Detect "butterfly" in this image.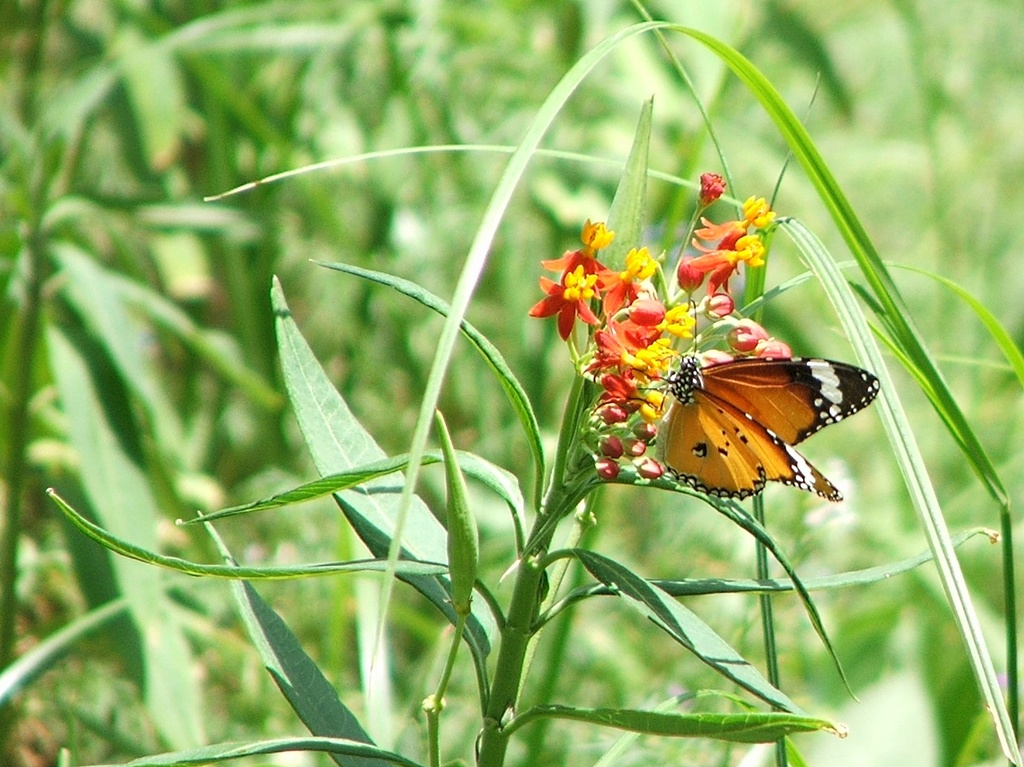
Detection: 634/302/875/507.
